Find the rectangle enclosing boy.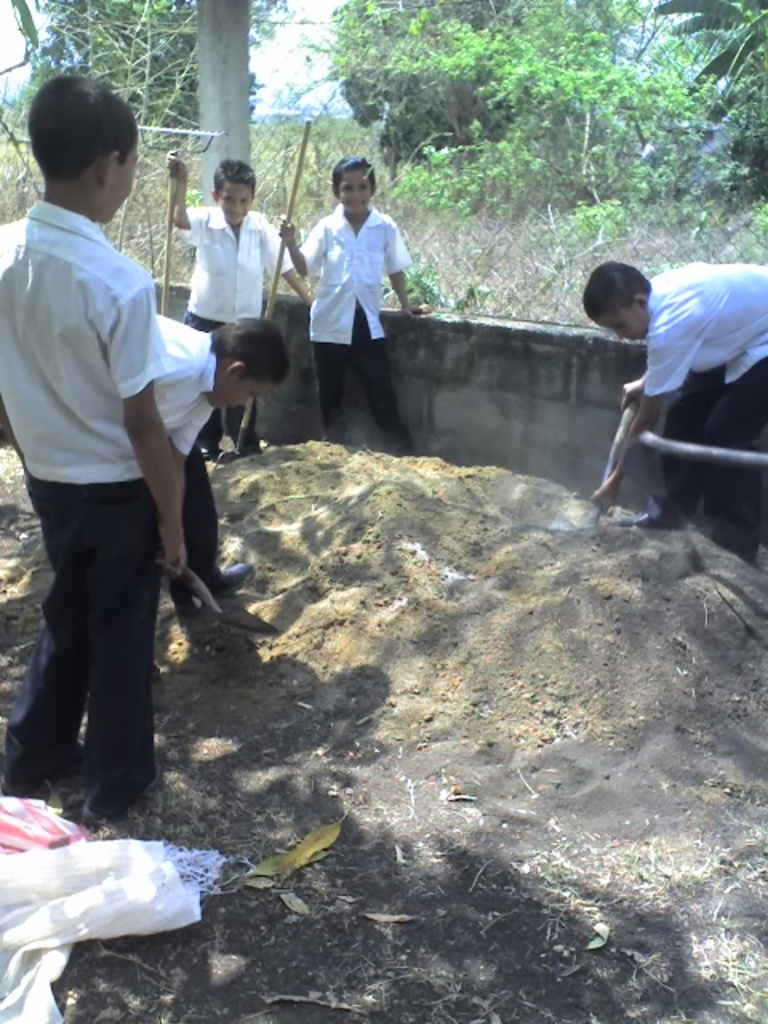
region(166, 158, 310, 458).
